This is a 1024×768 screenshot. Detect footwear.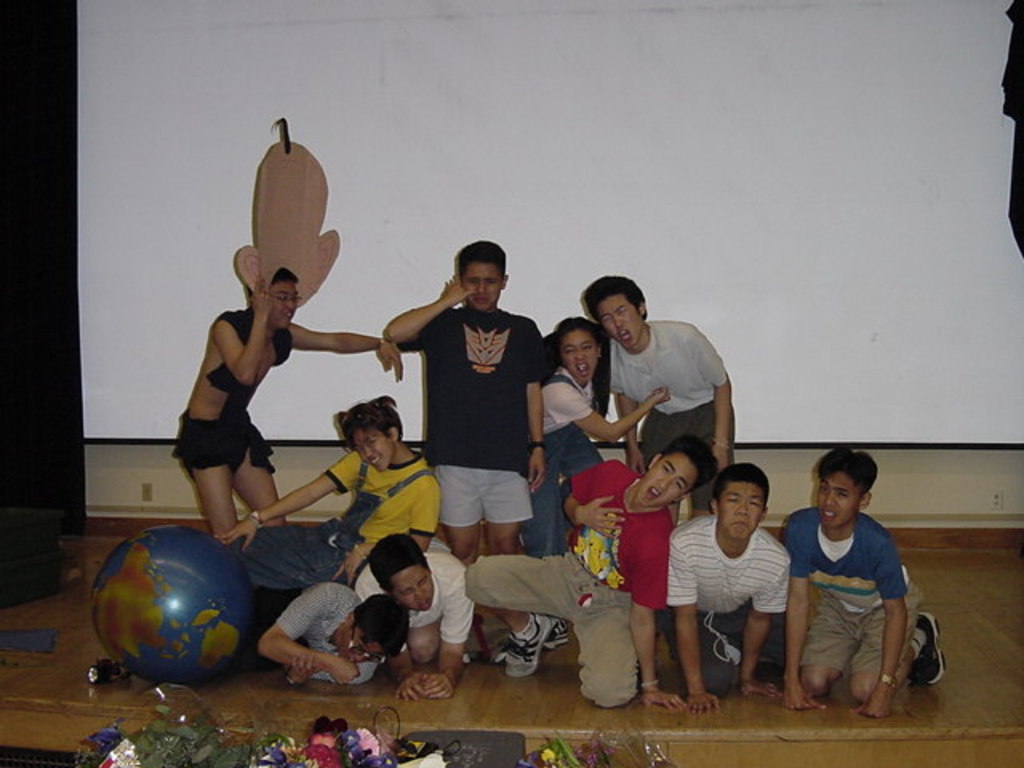
<box>502,614,552,680</box>.
